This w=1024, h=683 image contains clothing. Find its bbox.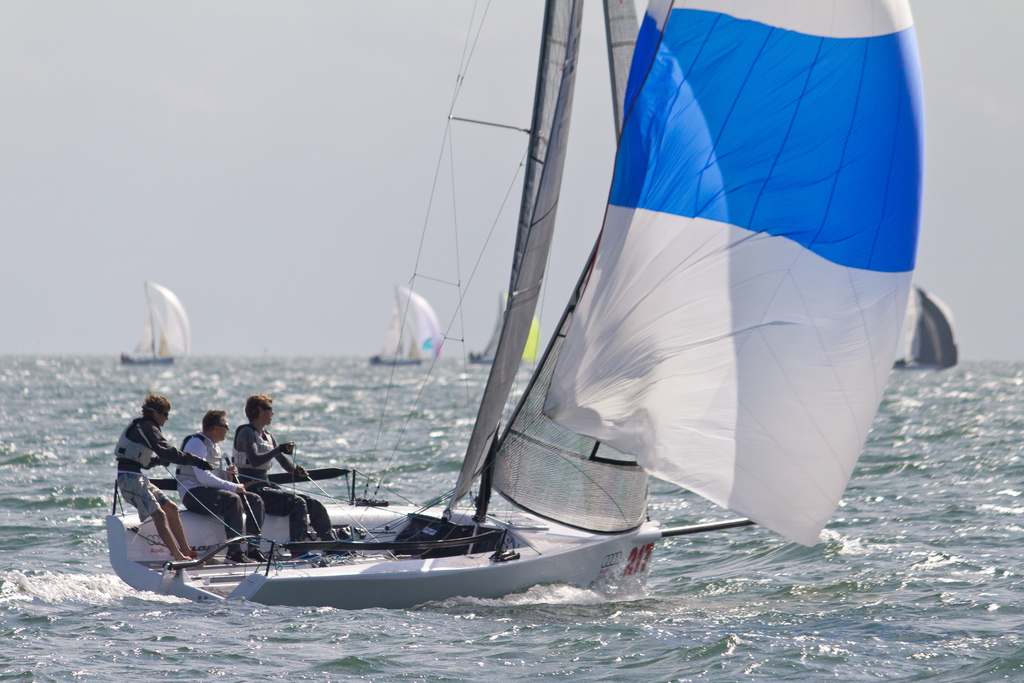
[left=182, top=429, right=269, bottom=555].
